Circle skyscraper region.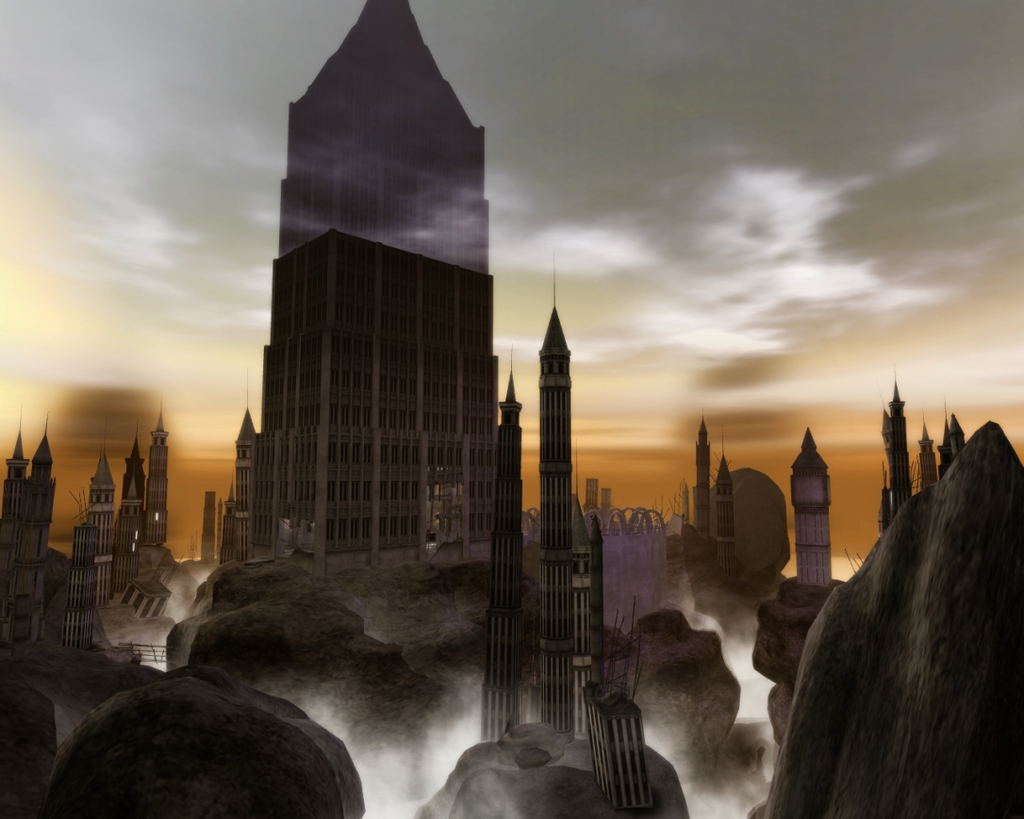
Region: rect(227, 362, 256, 564).
